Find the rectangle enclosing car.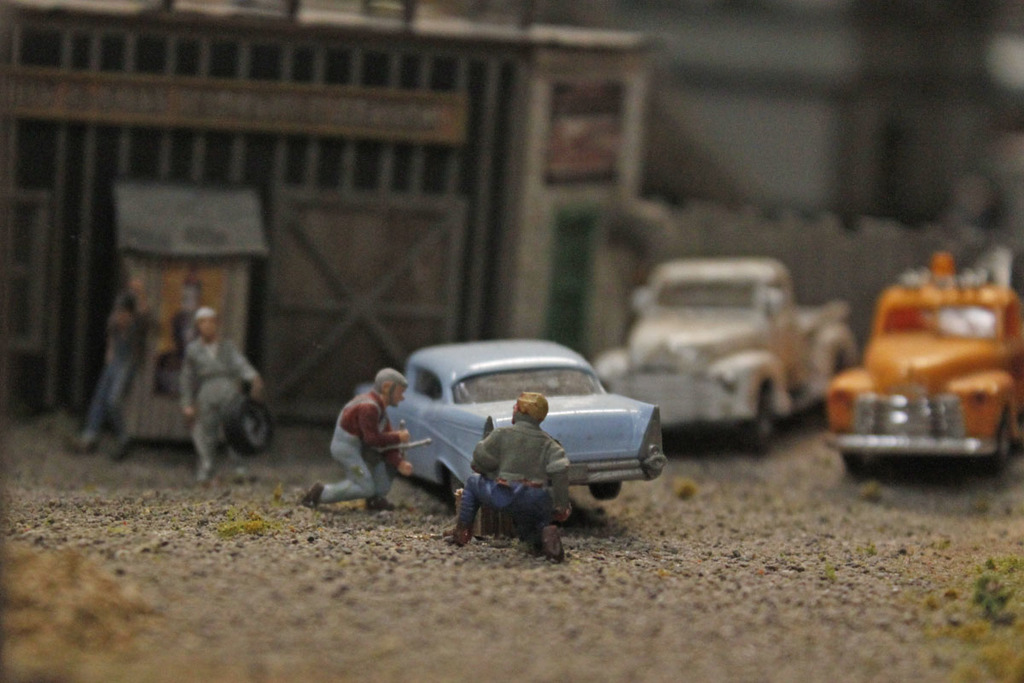
[left=347, top=334, right=680, bottom=548].
